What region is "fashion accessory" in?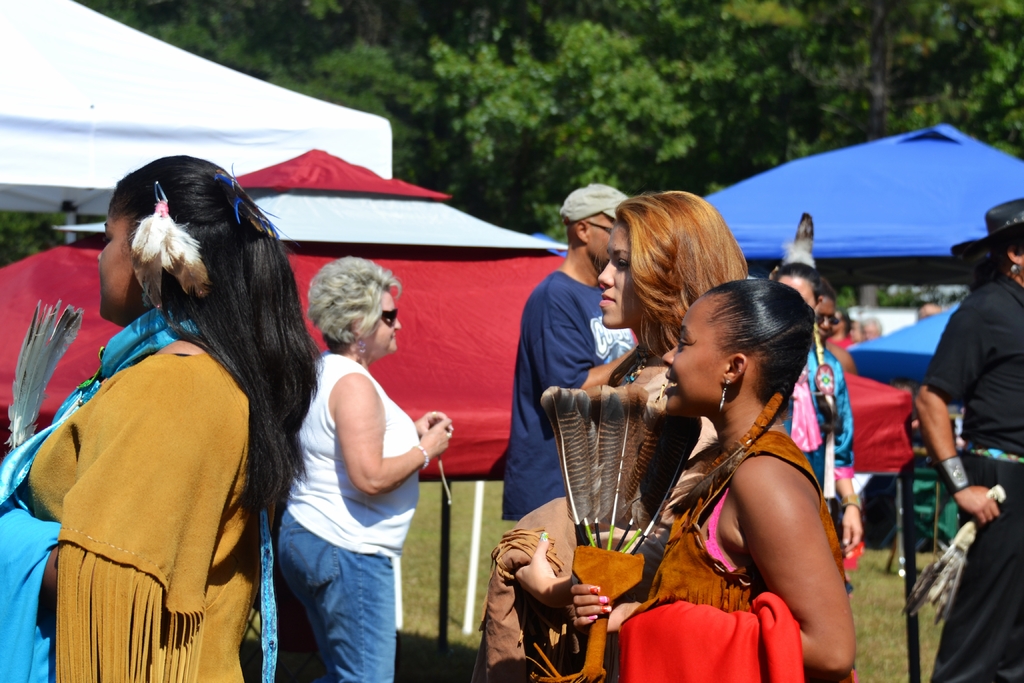
<region>381, 308, 397, 320</region>.
